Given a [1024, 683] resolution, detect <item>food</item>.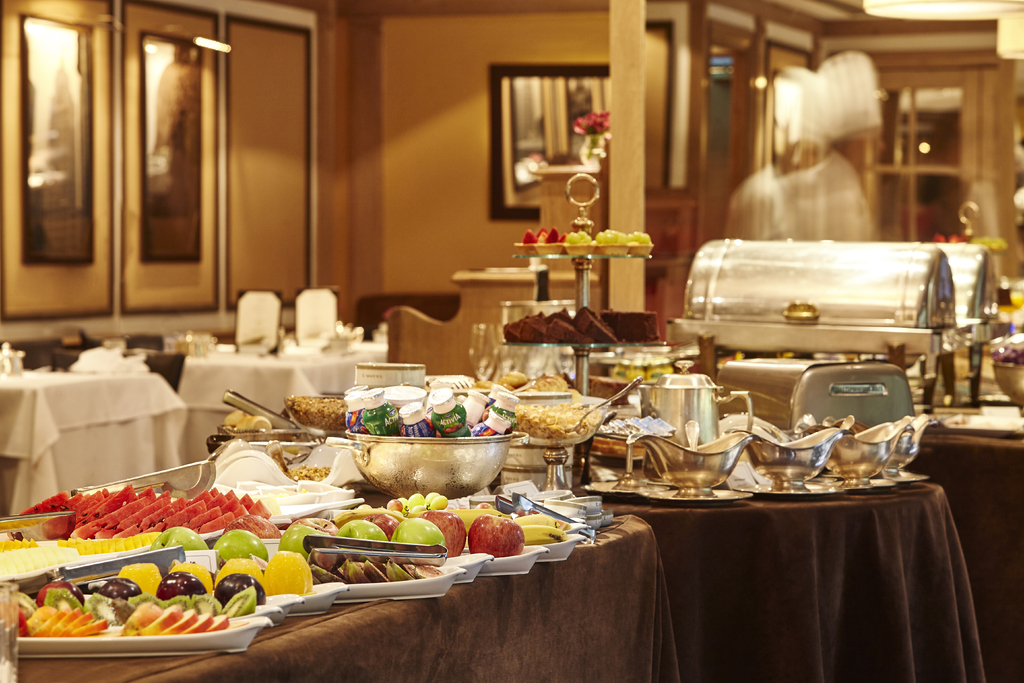
region(353, 503, 374, 513).
